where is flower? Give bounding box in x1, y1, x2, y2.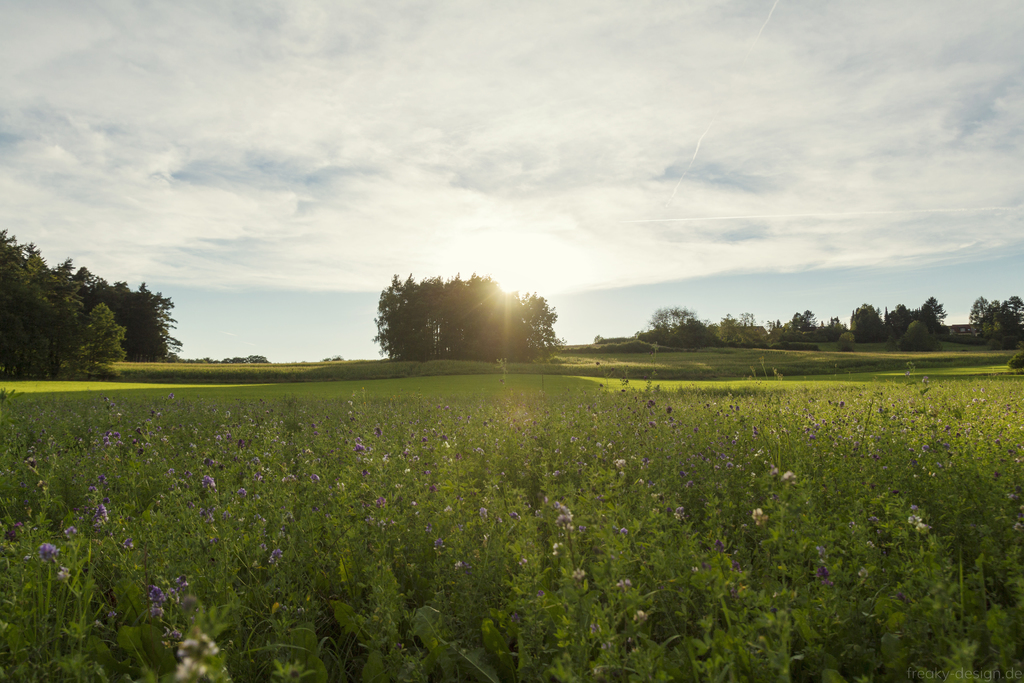
25, 448, 38, 468.
